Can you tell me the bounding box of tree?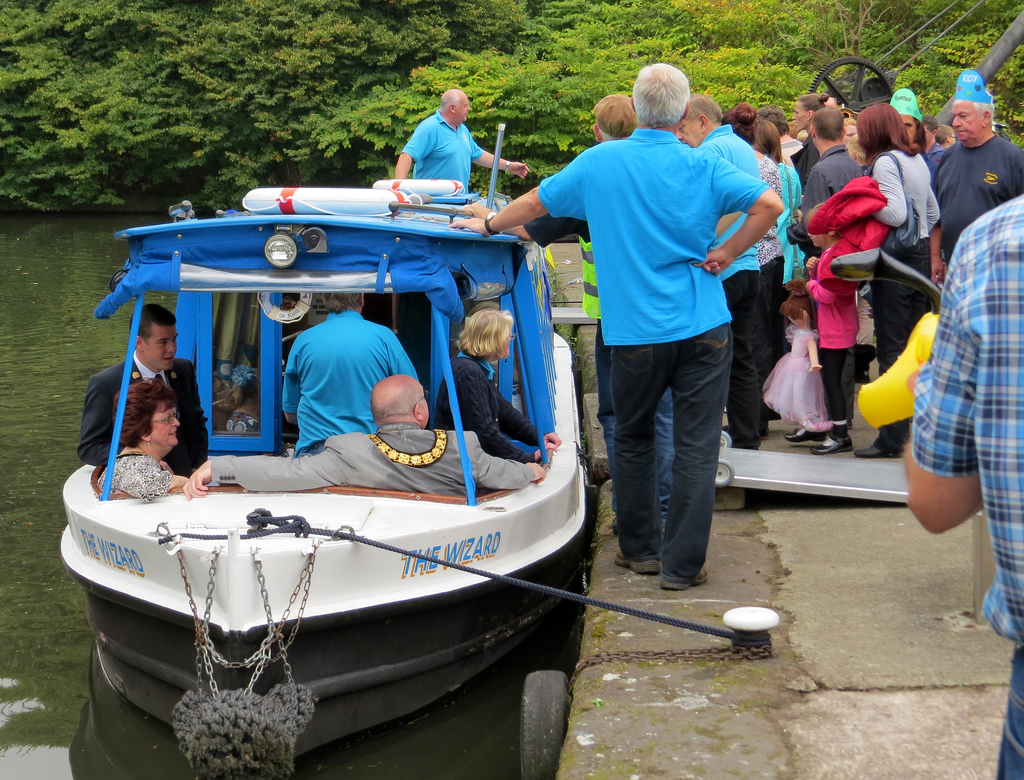
Rect(312, 0, 858, 209).
